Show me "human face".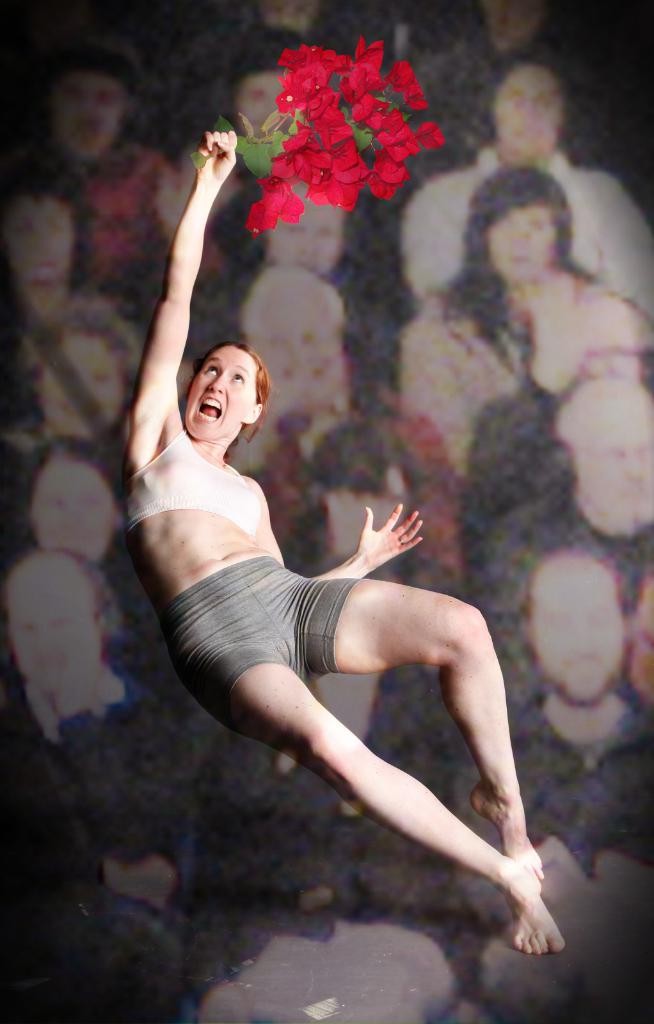
"human face" is here: box(320, 494, 409, 559).
